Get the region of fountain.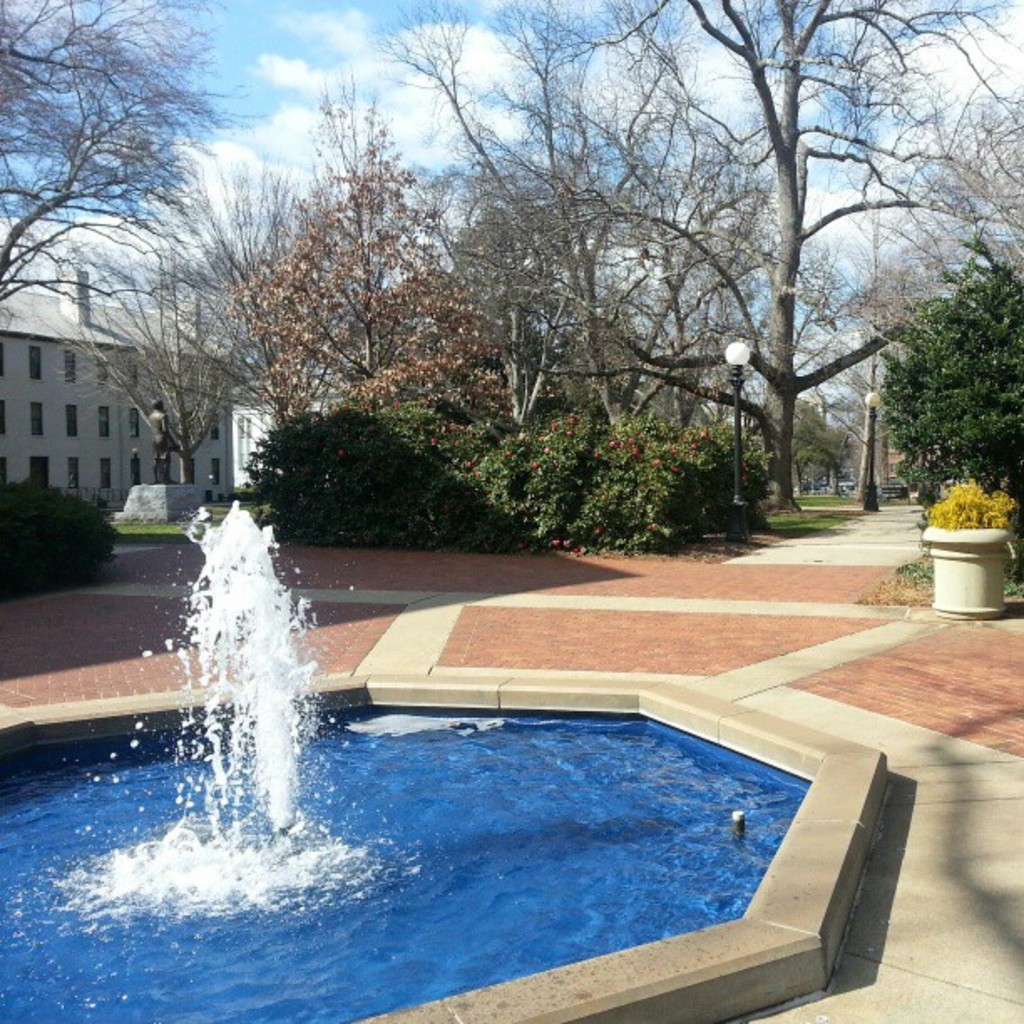
bbox=[0, 504, 883, 1022].
